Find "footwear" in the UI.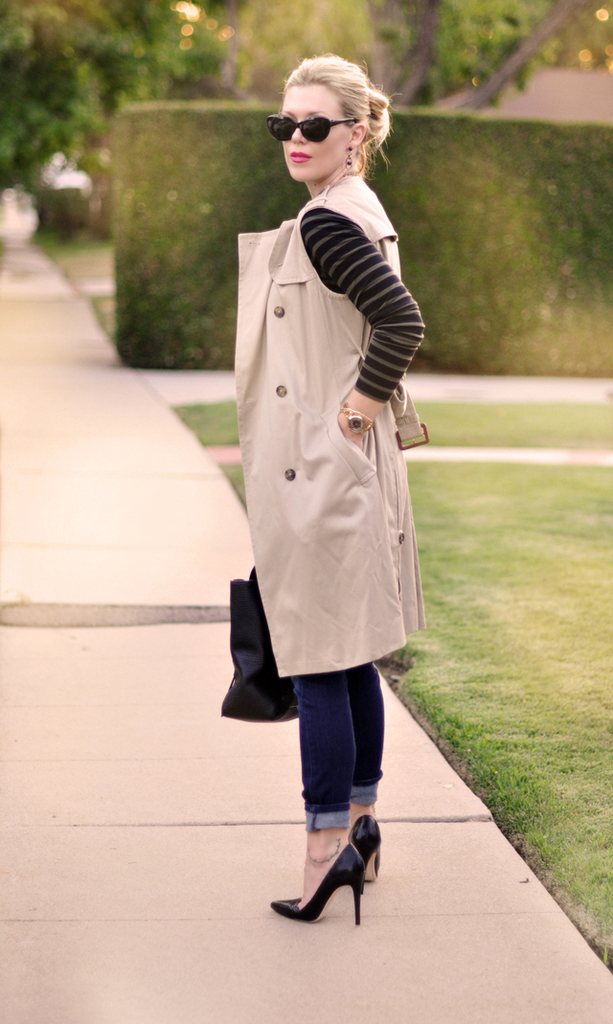
UI element at (left=282, top=805, right=393, bottom=938).
